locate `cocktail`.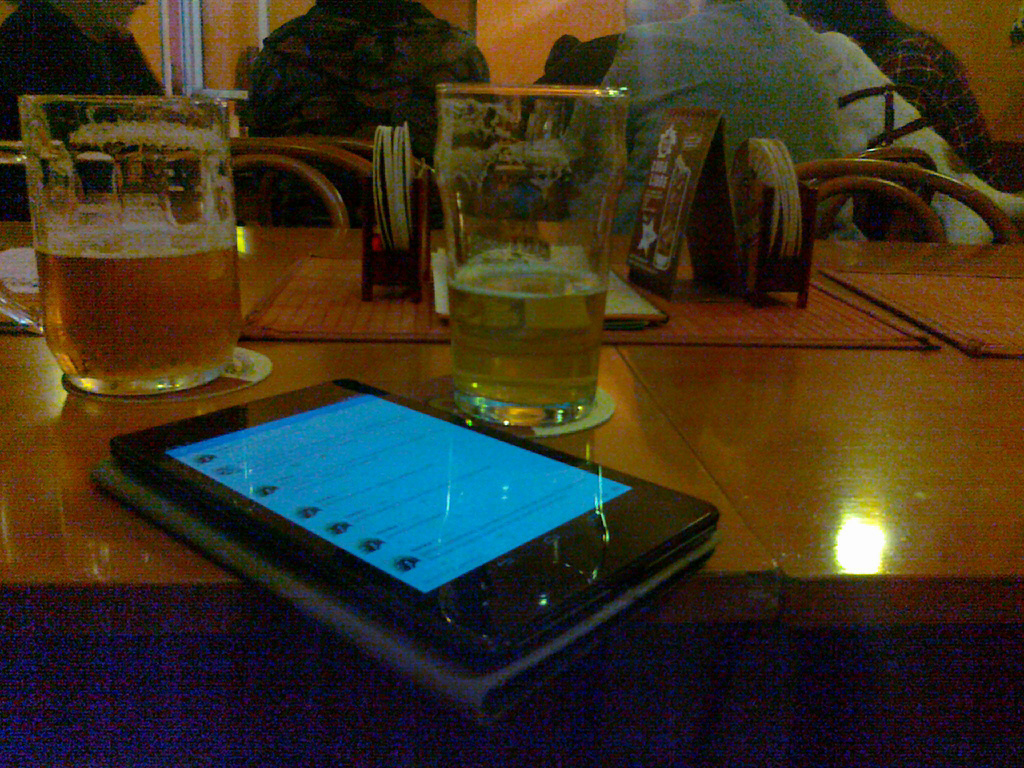
Bounding box: detection(429, 86, 635, 425).
